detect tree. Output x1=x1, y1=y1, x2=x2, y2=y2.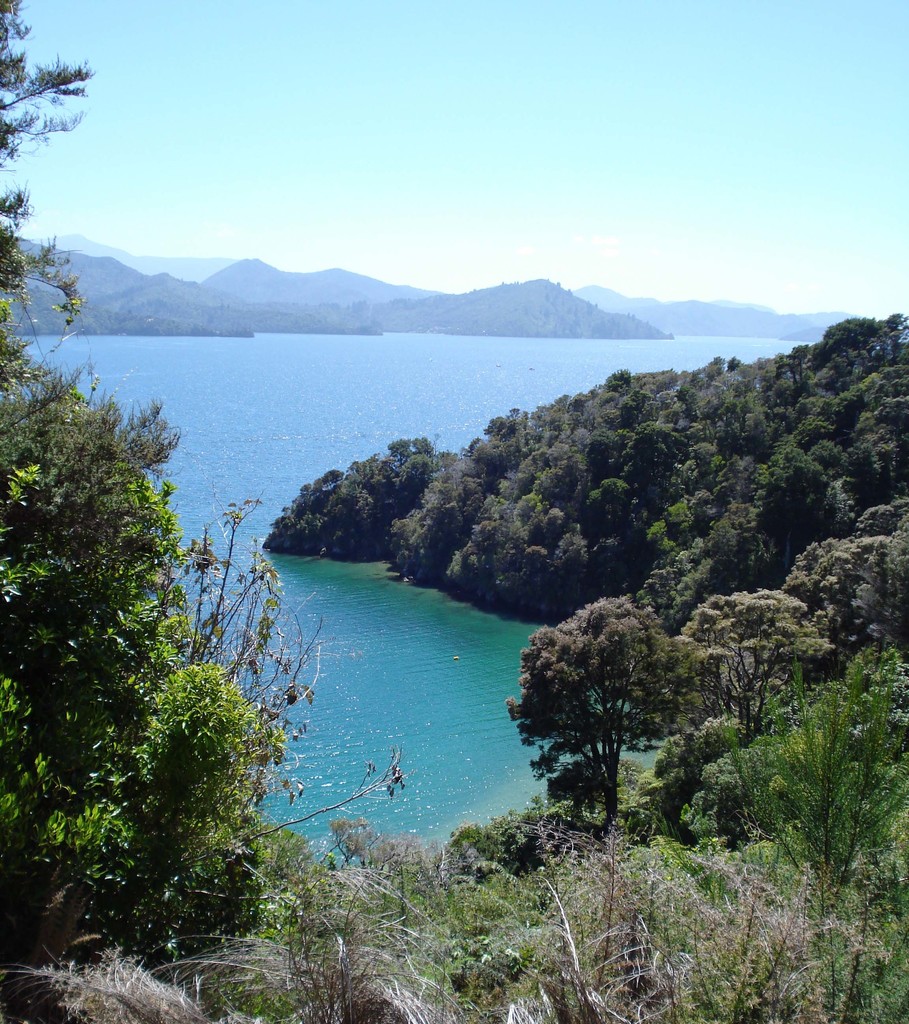
x1=437, y1=479, x2=599, y2=605.
